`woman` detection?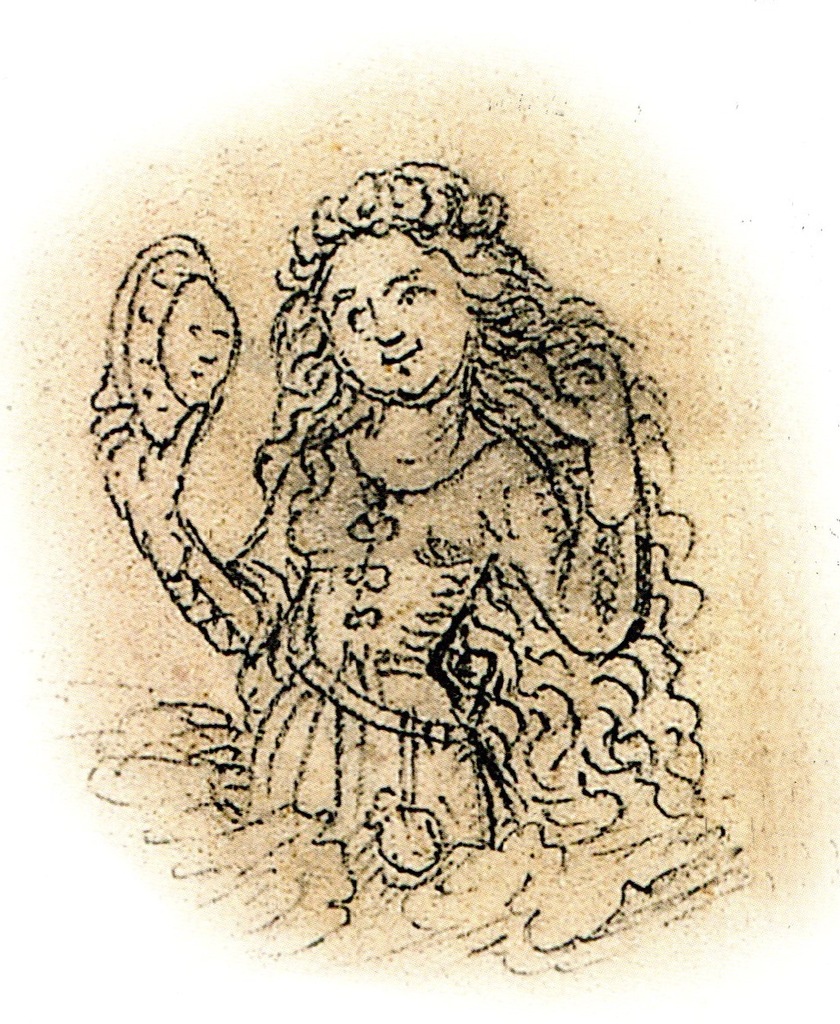
bbox=(101, 150, 724, 974)
